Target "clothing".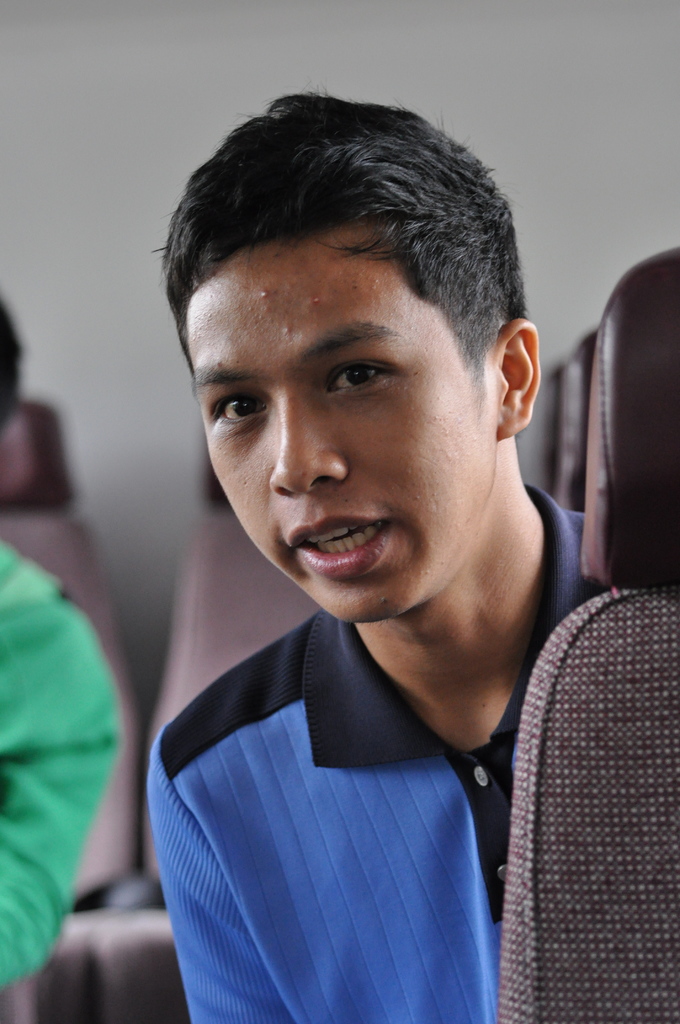
Target region: crop(0, 545, 116, 998).
